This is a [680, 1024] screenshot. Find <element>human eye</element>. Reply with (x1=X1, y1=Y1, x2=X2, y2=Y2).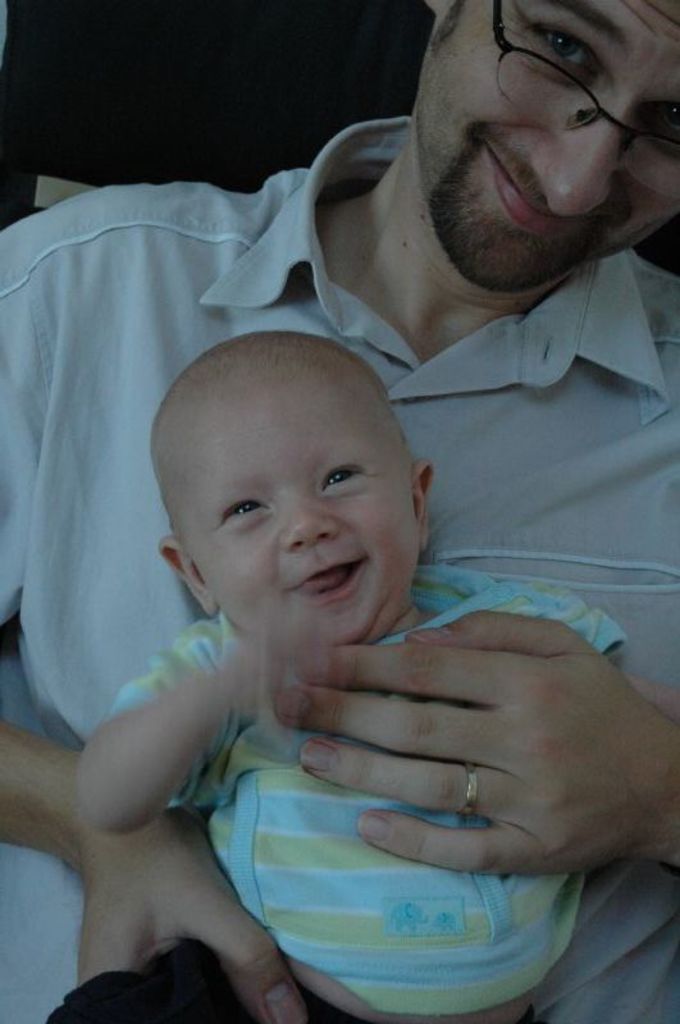
(x1=642, y1=97, x2=679, y2=142).
